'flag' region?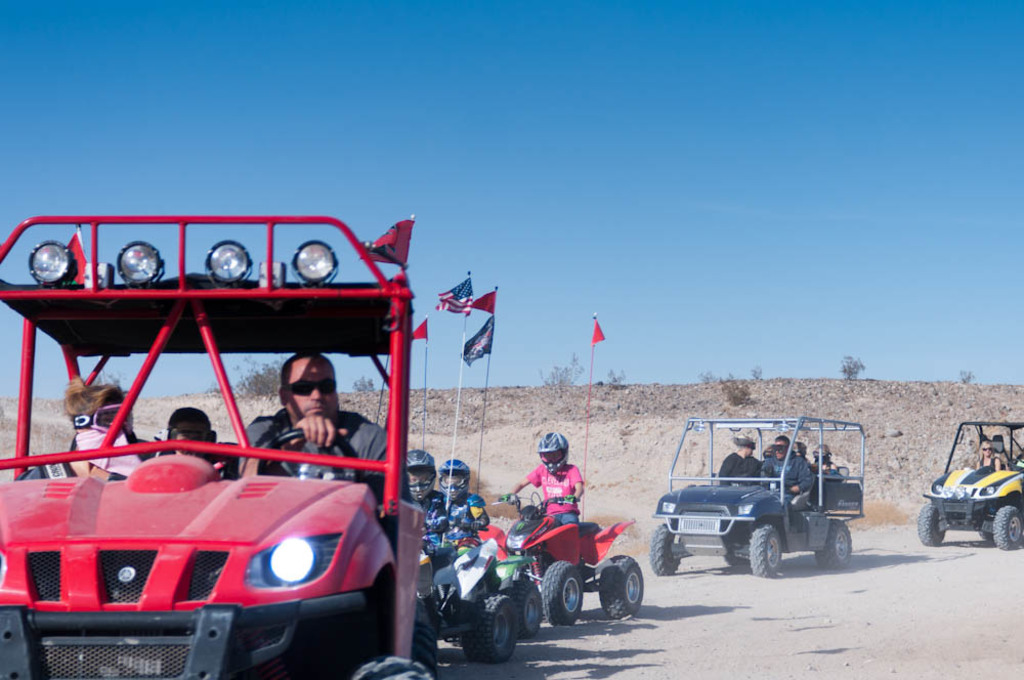
detection(584, 317, 606, 350)
